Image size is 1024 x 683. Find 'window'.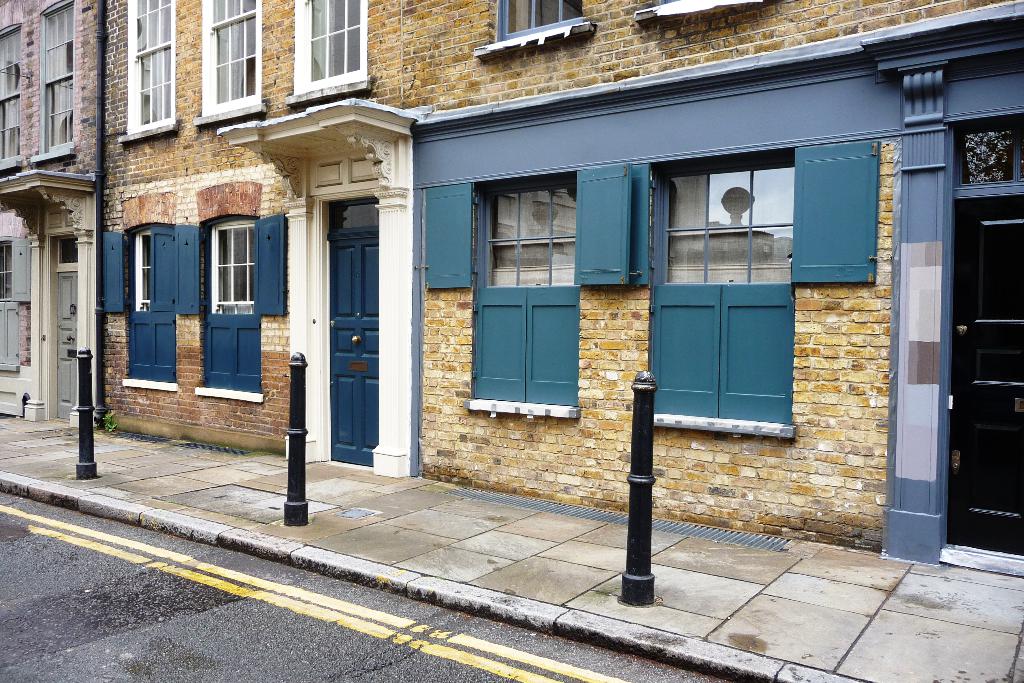
box=[0, 237, 19, 375].
